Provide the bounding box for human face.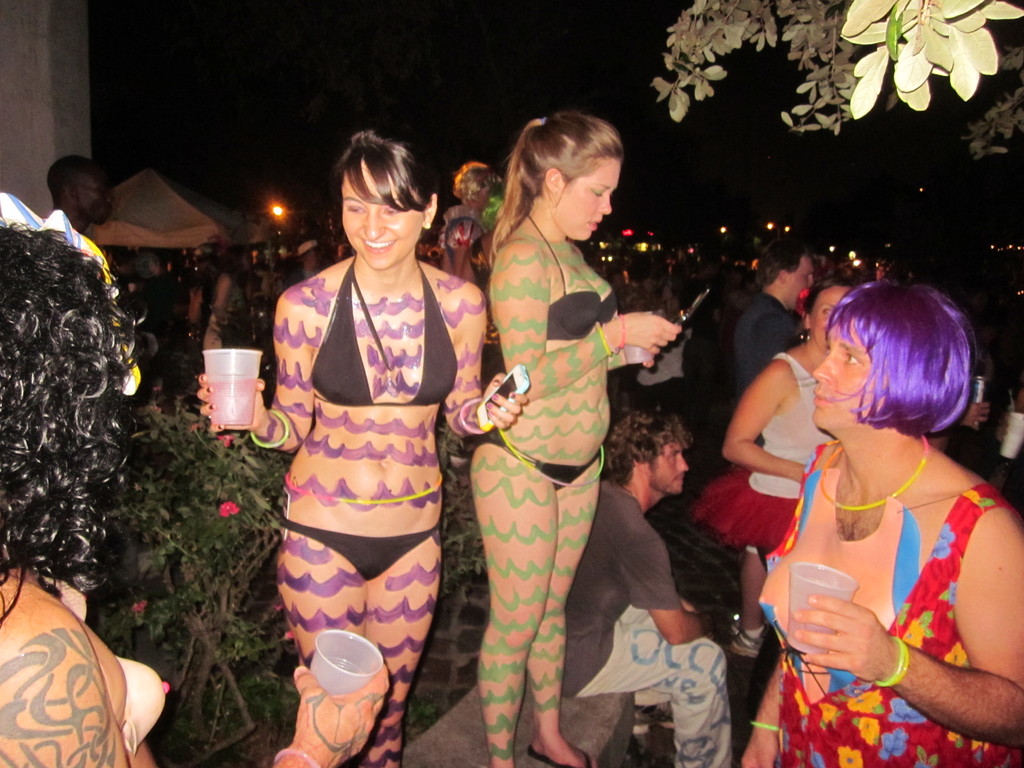
BBox(647, 444, 688, 487).
